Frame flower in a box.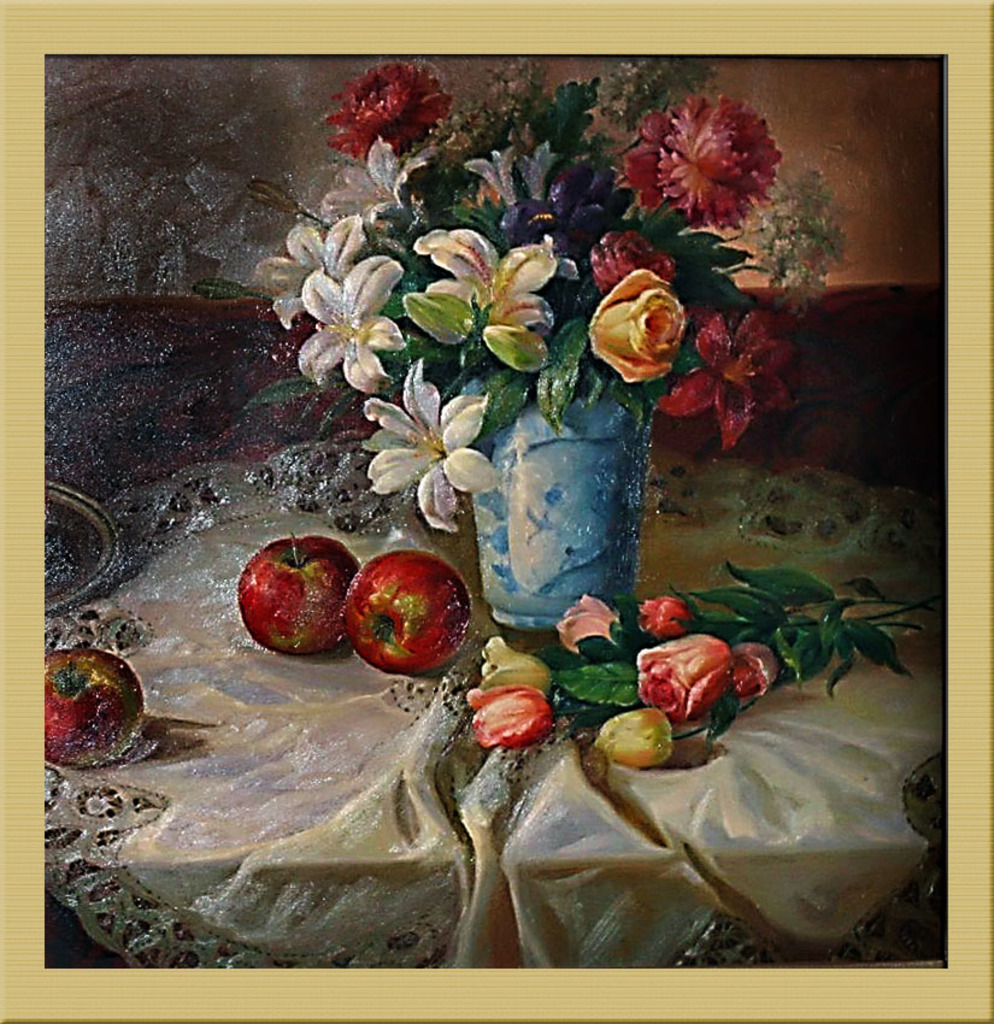
bbox=[249, 208, 371, 328].
